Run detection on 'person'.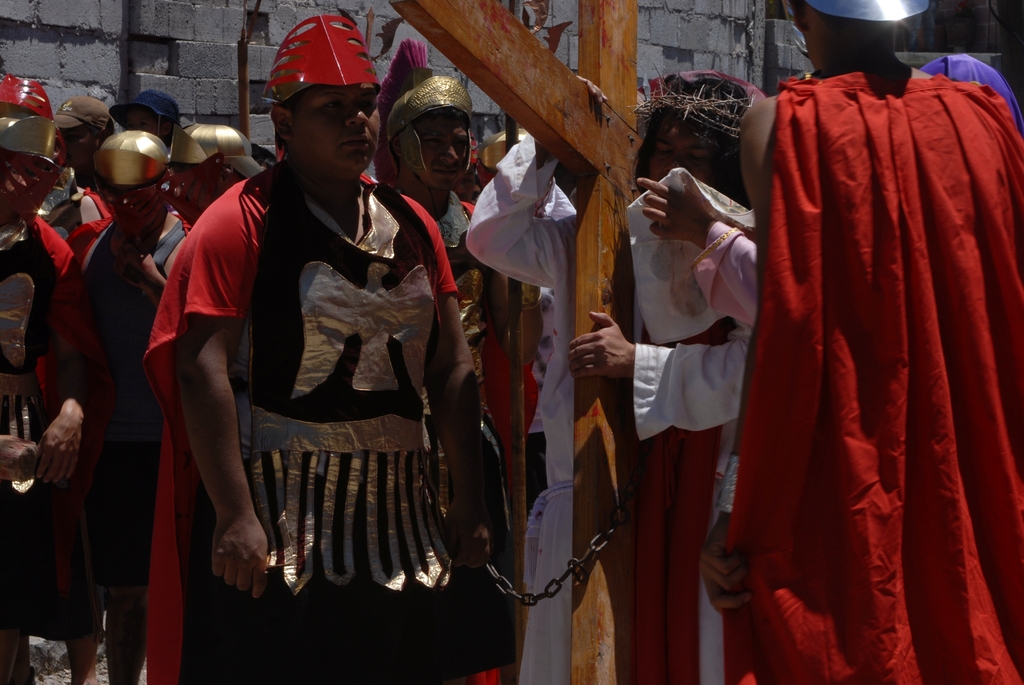
Result: [461, 58, 769, 684].
